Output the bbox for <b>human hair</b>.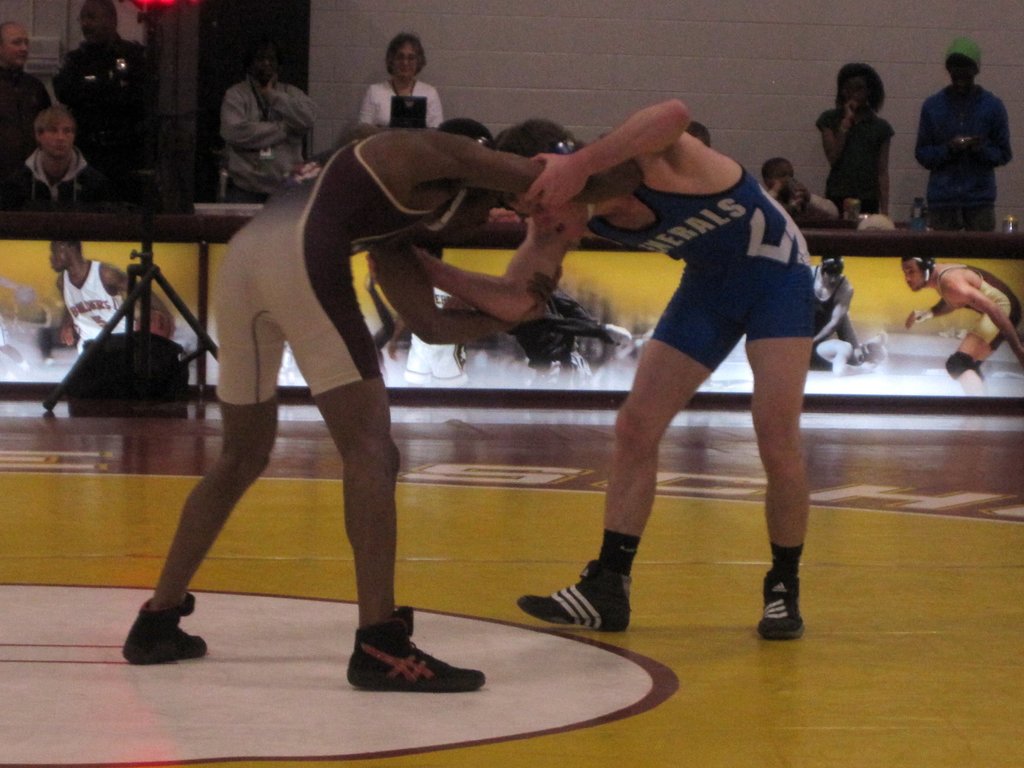
pyautogui.locateOnScreen(86, 0, 119, 25).
